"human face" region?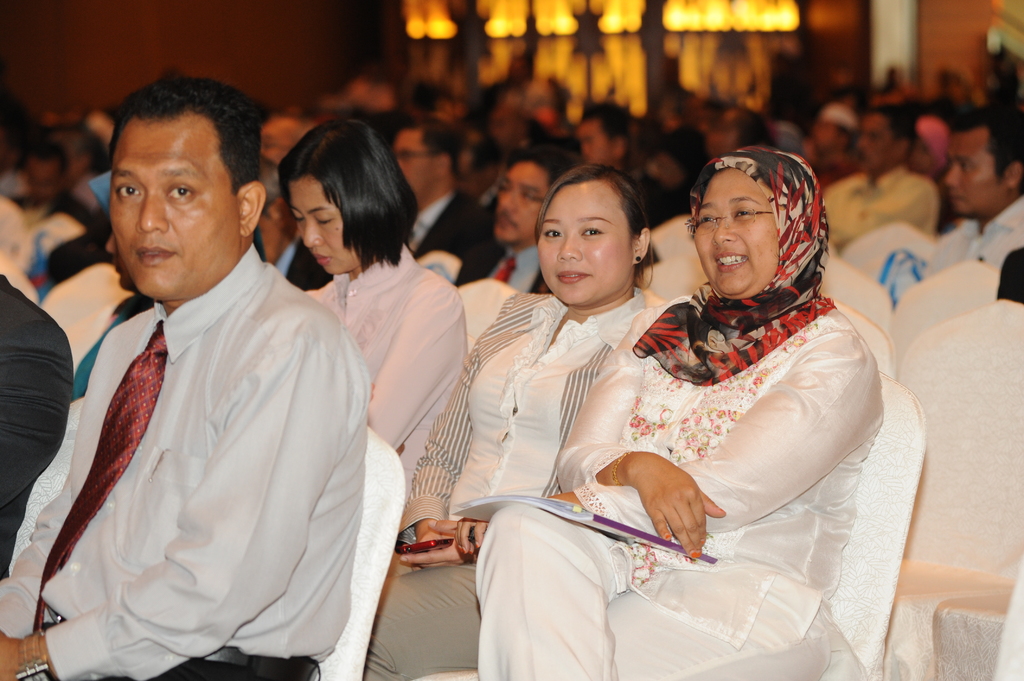
[x1=693, y1=174, x2=780, y2=298]
